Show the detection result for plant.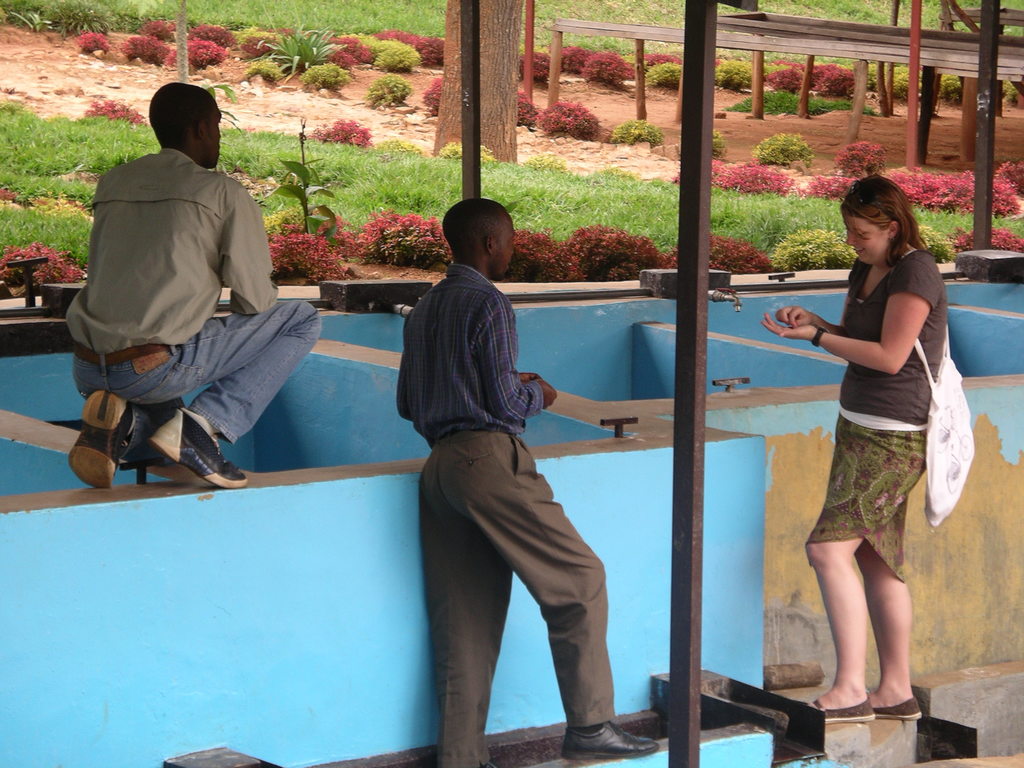
[292, 63, 356, 95].
